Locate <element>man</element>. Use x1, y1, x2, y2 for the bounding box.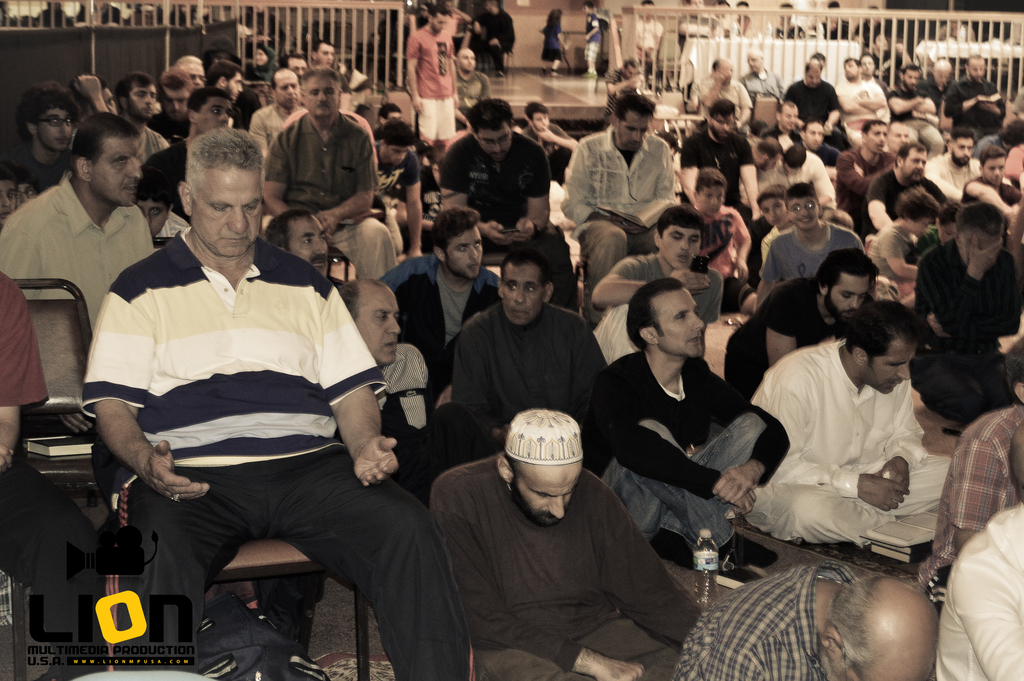
721, 254, 884, 396.
